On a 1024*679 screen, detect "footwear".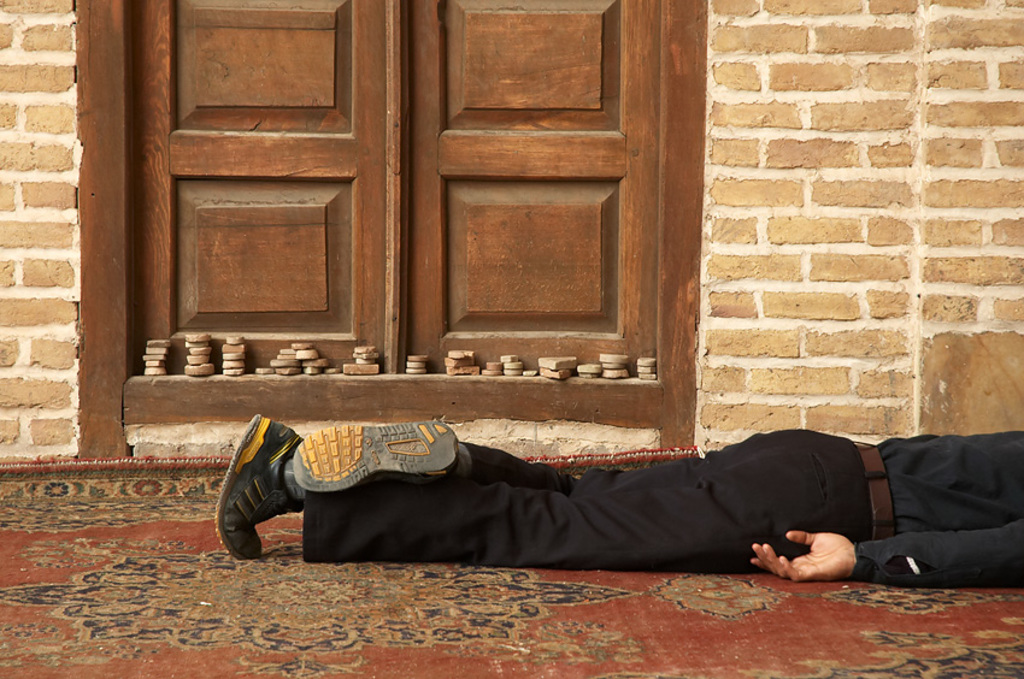
pyautogui.locateOnScreen(210, 426, 304, 557).
